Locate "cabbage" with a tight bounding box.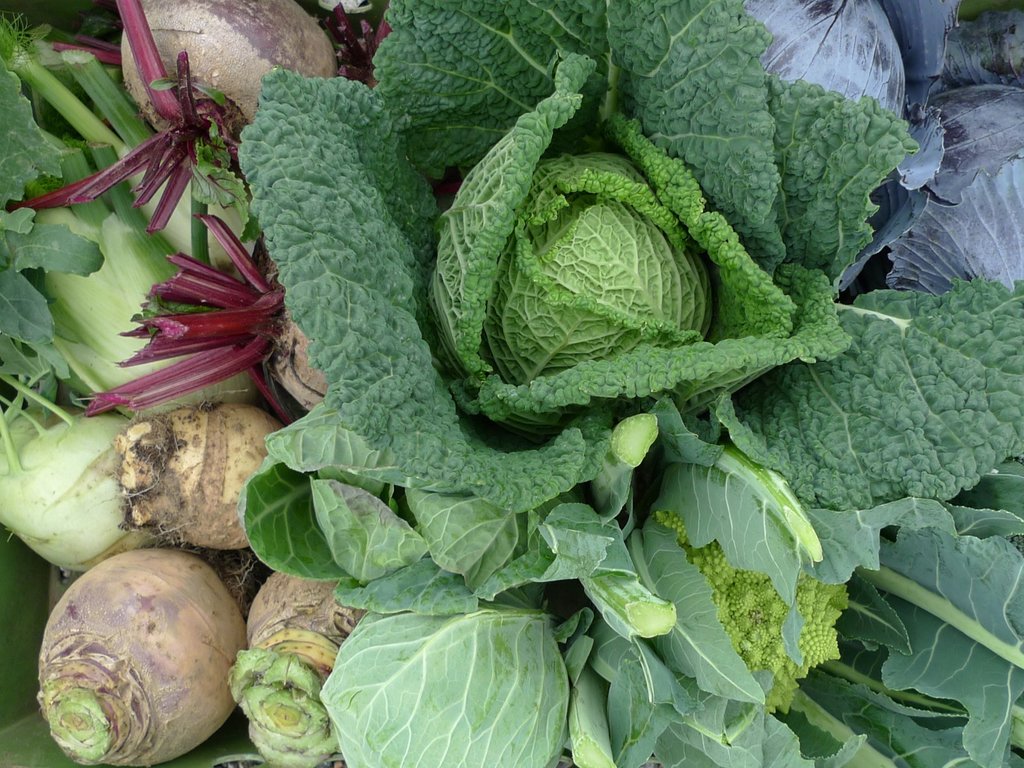
detection(242, 401, 1023, 767).
